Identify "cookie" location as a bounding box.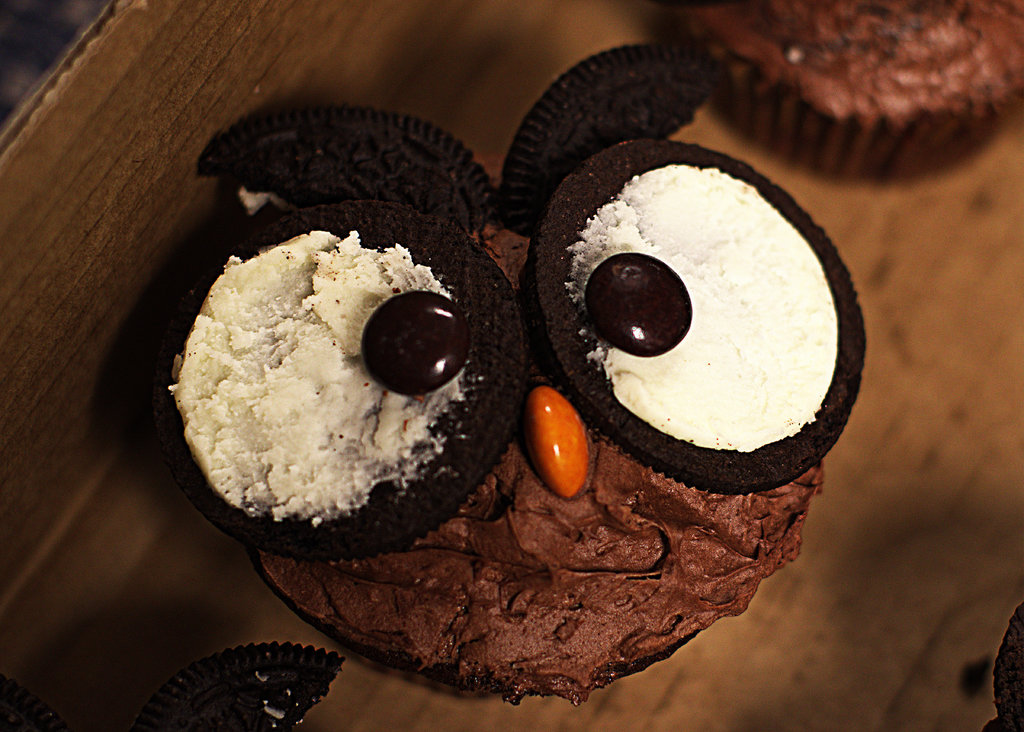
[659,0,1023,183].
